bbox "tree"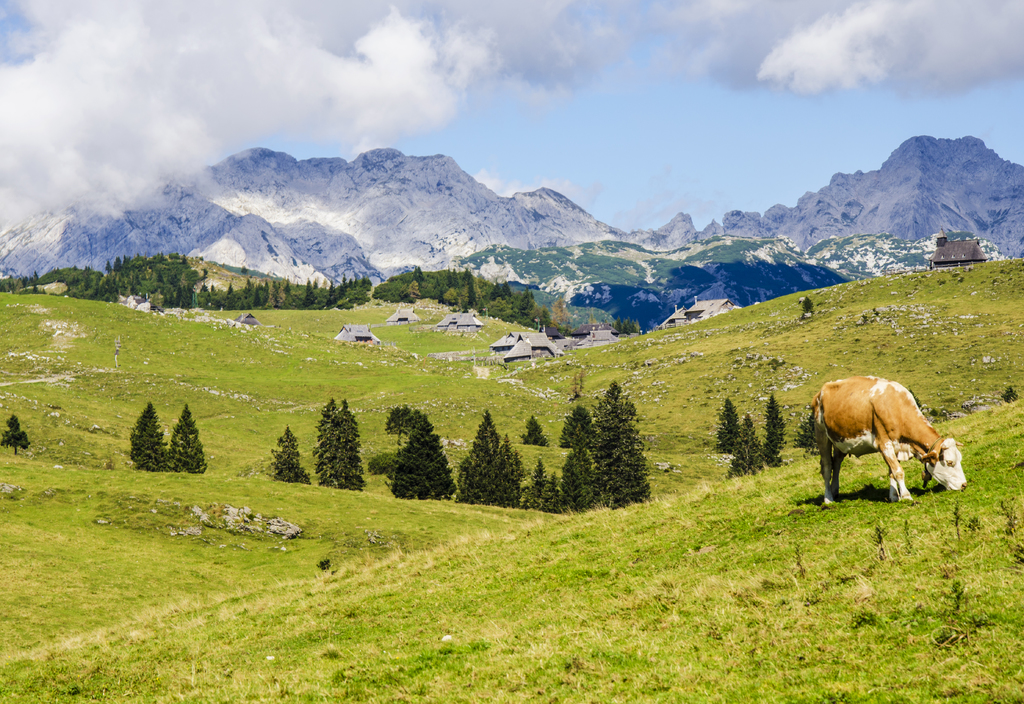
{"x1": 369, "y1": 452, "x2": 394, "y2": 480}
